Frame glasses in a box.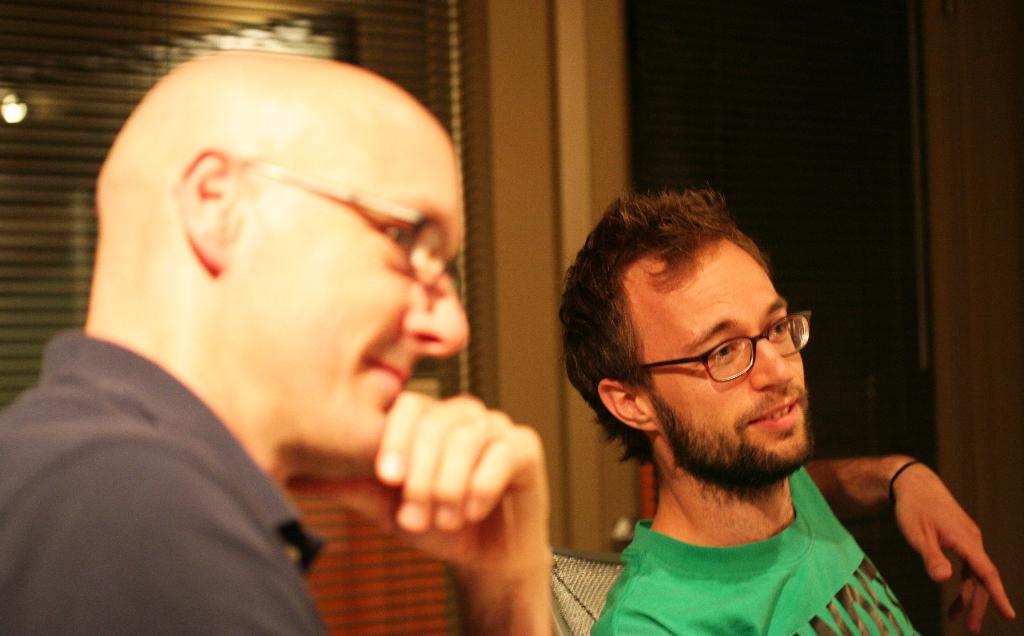
<region>631, 324, 826, 402</region>.
